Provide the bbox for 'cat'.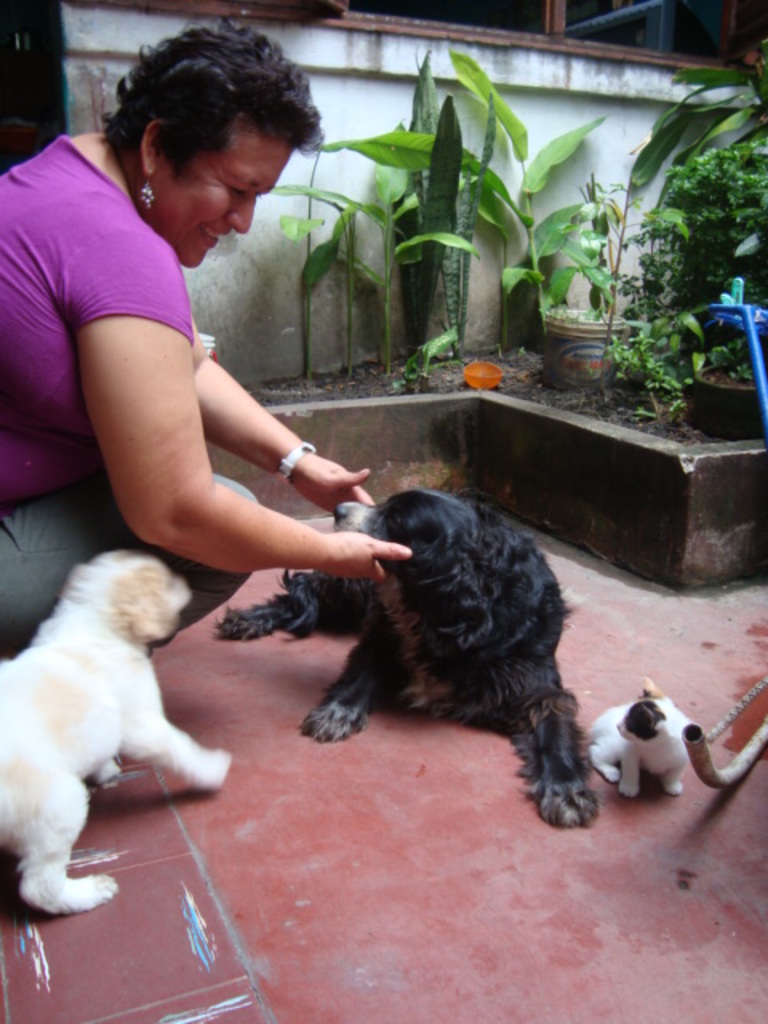
BBox(582, 675, 706, 797).
